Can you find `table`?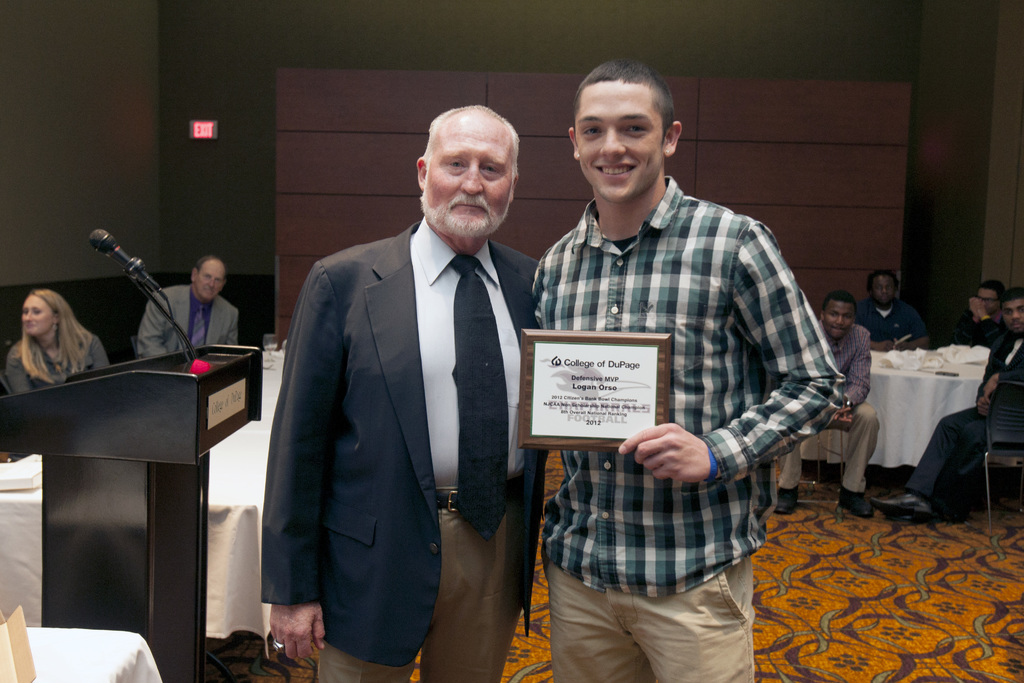
Yes, bounding box: {"x1": 0, "y1": 604, "x2": 170, "y2": 682}.
